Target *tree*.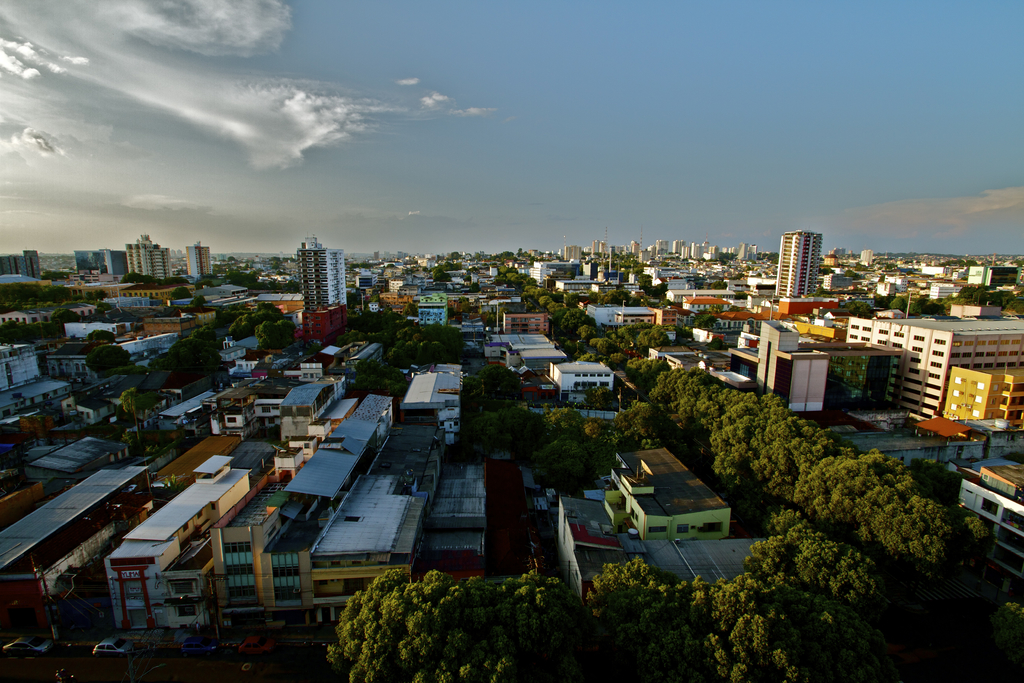
Target region: box=[462, 275, 473, 288].
